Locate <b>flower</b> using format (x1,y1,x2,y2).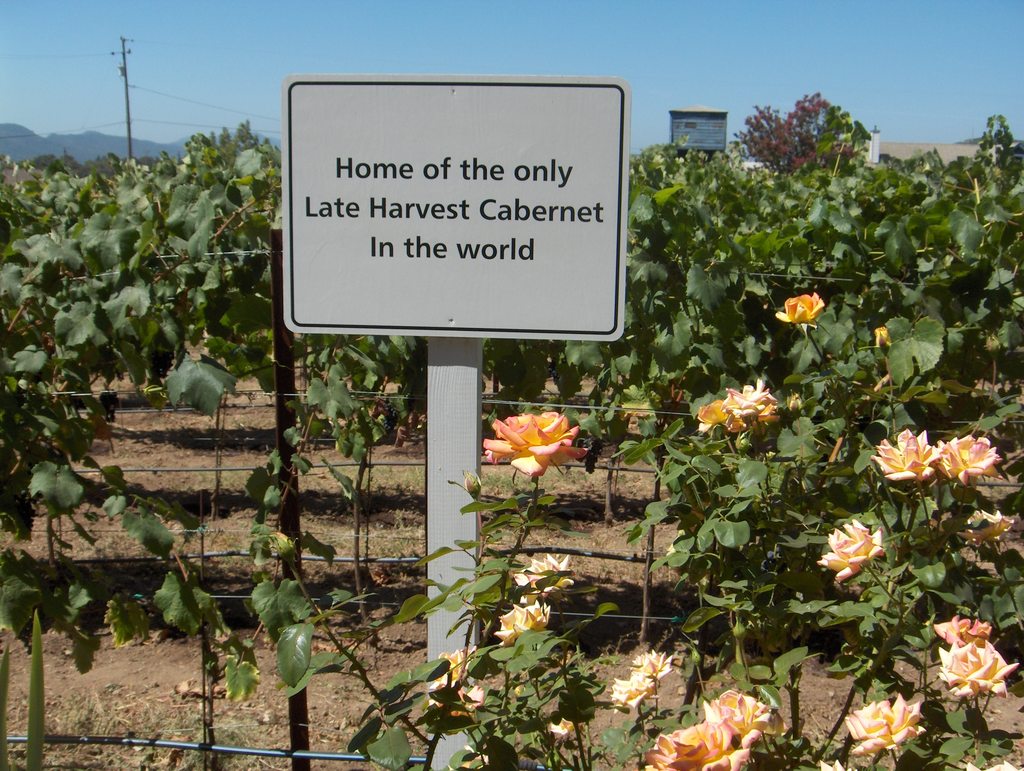
(957,507,1012,549).
